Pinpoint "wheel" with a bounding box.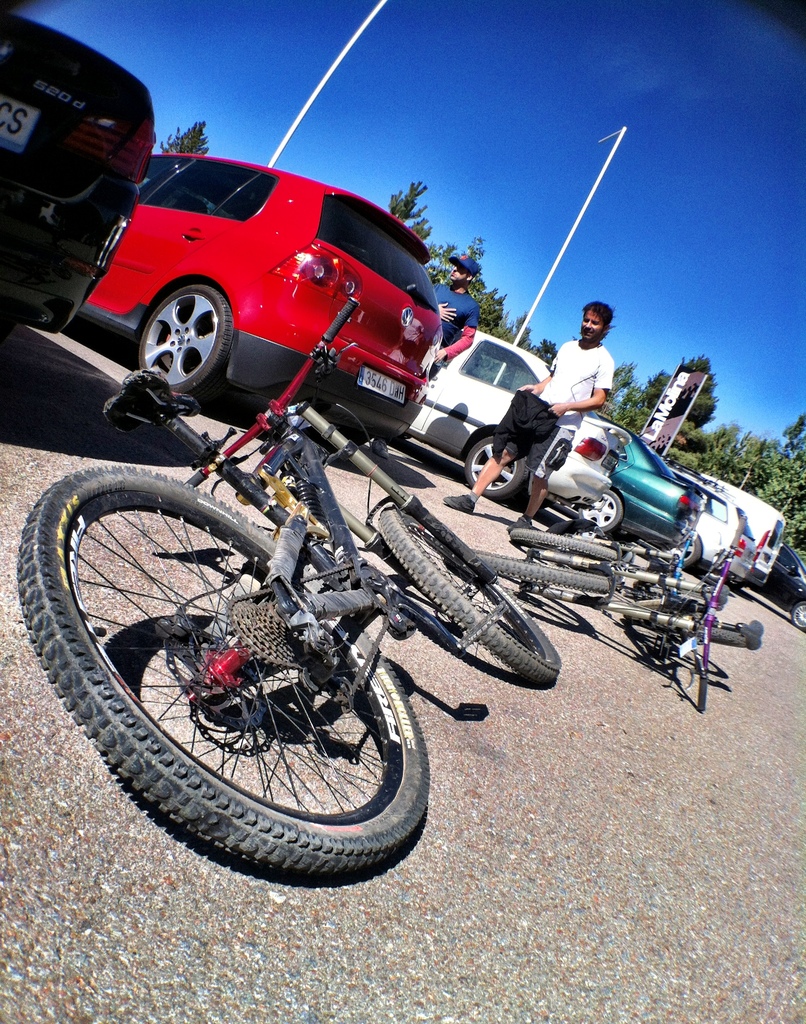
669,533,707,566.
